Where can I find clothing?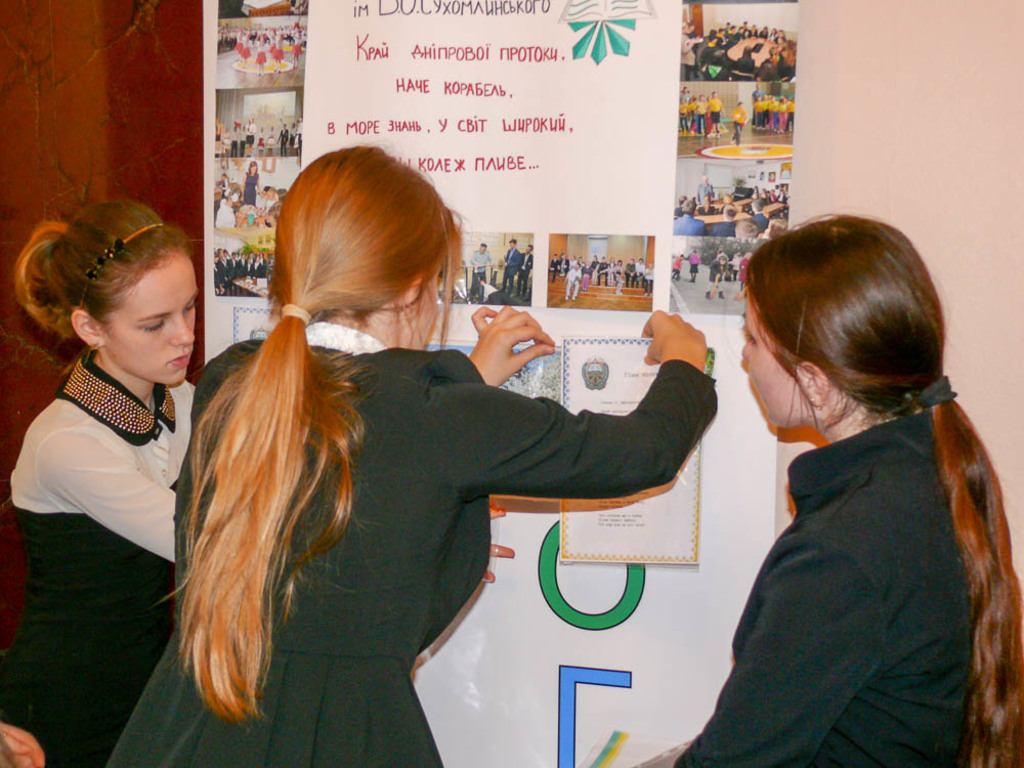
You can find it at x1=99, y1=325, x2=725, y2=767.
